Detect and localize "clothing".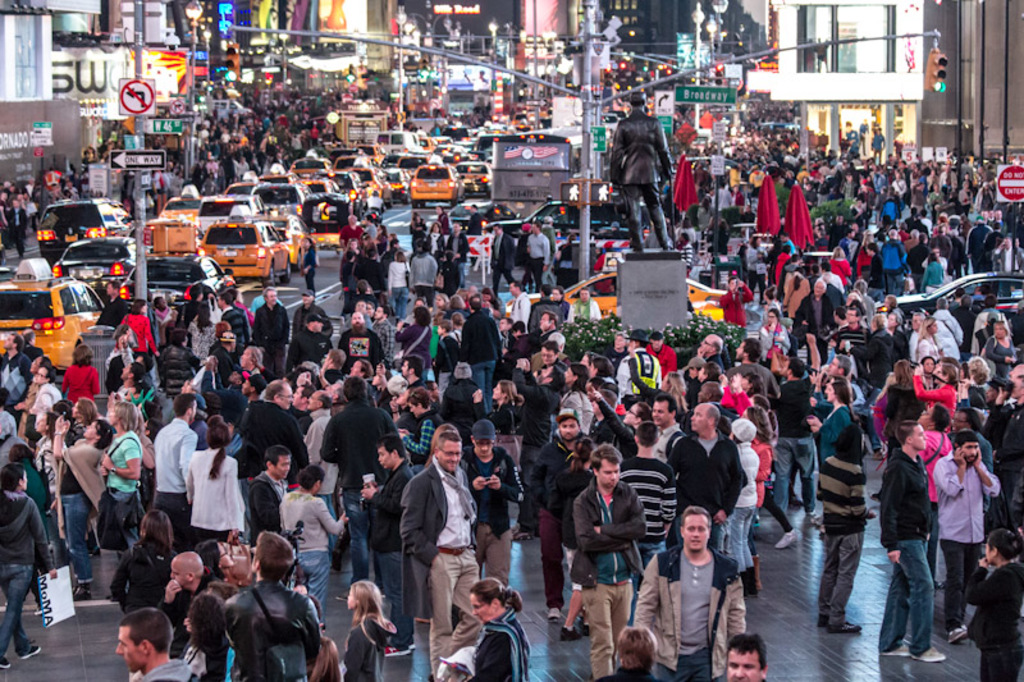
Localized at (left=554, top=298, right=598, bottom=319).
